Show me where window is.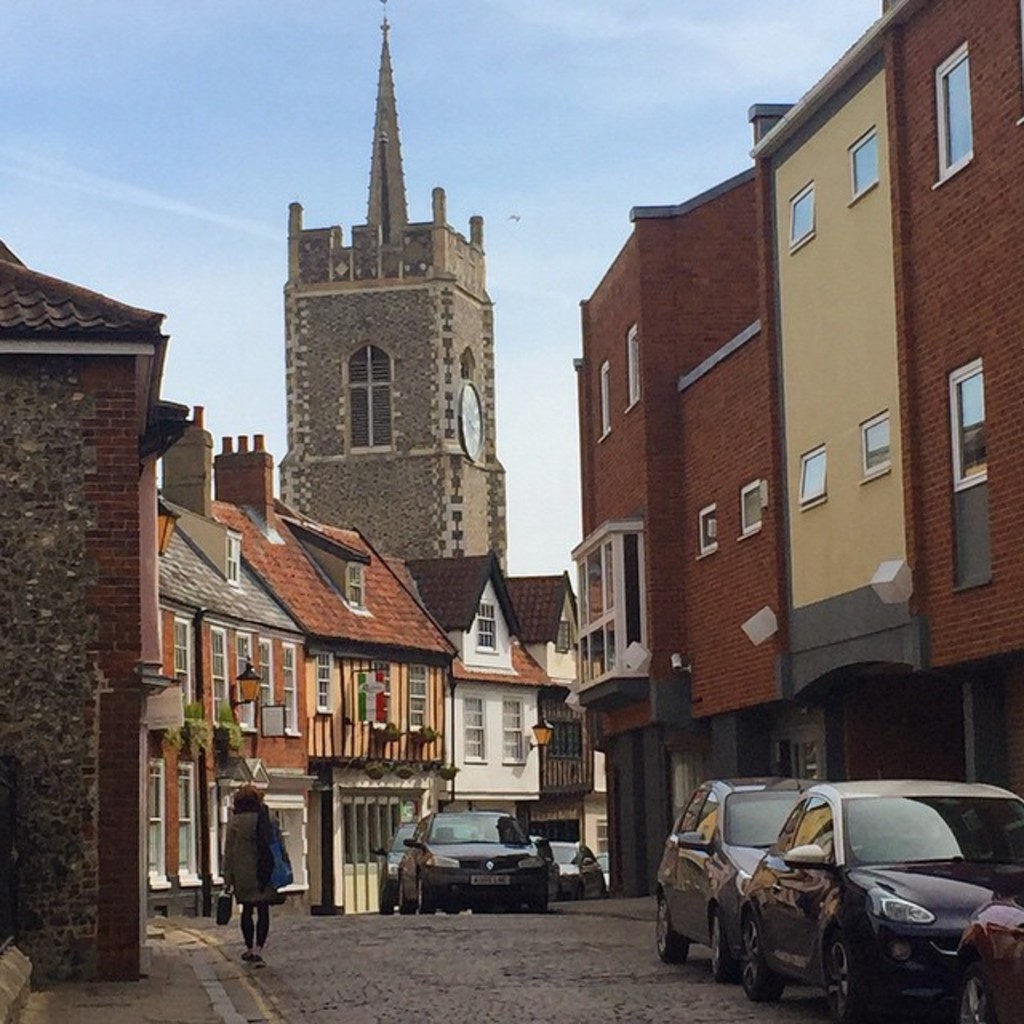
window is at region(477, 605, 502, 661).
